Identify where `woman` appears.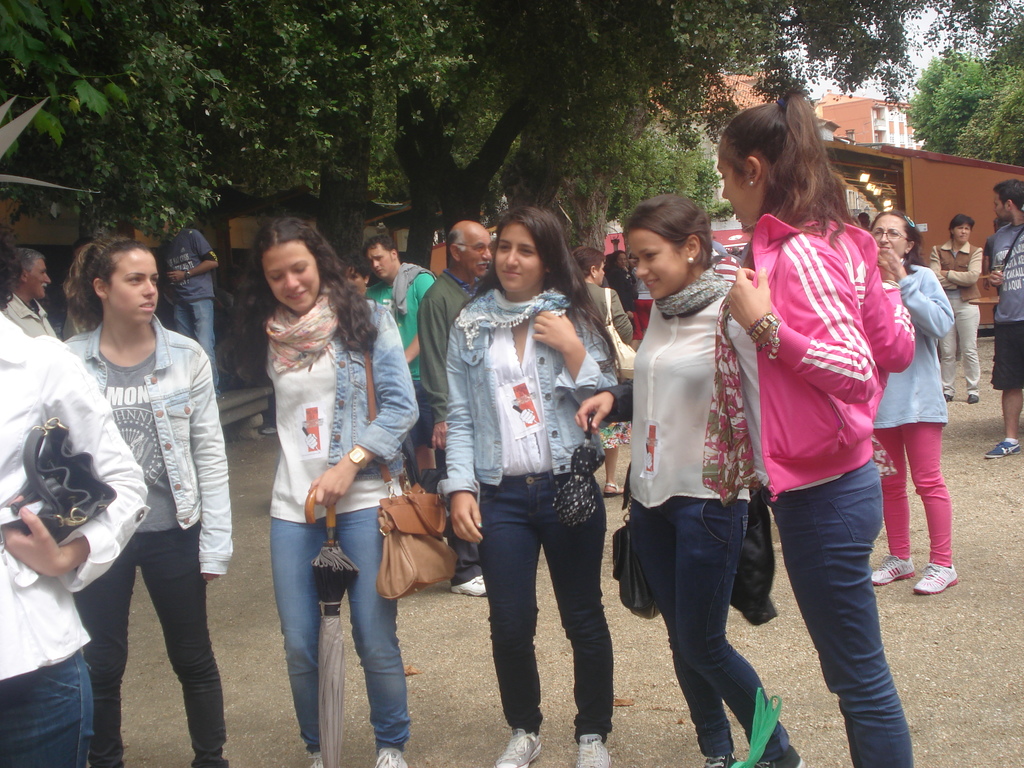
Appears at {"x1": 700, "y1": 84, "x2": 916, "y2": 767}.
